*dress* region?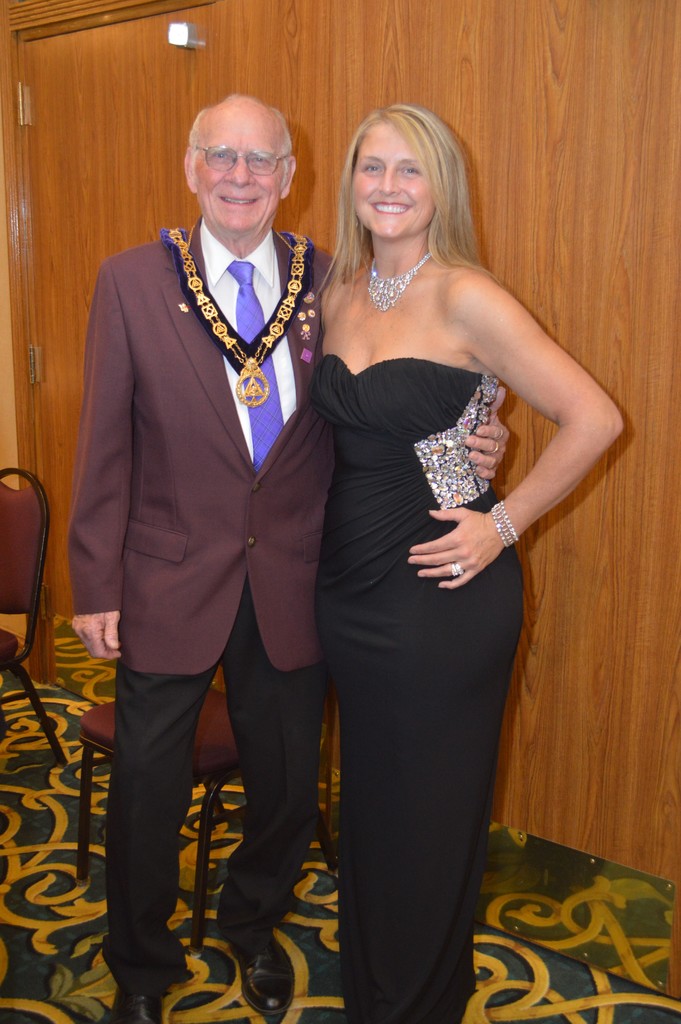
locate(313, 357, 525, 1021)
